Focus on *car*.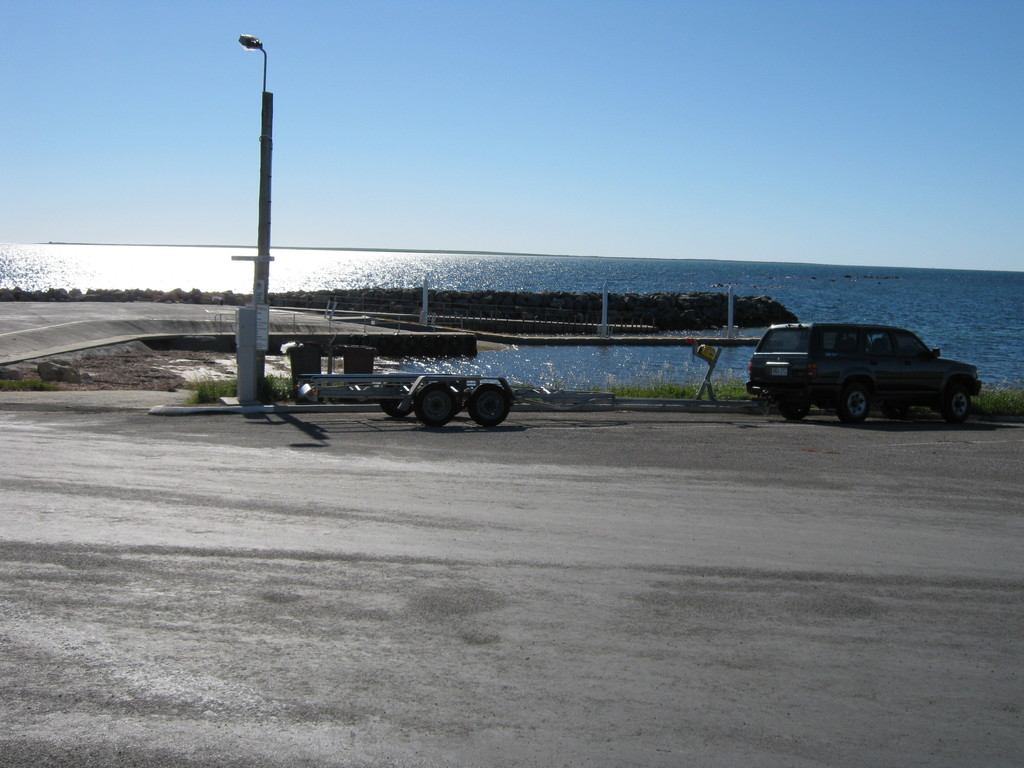
Focused at 721, 312, 982, 428.
